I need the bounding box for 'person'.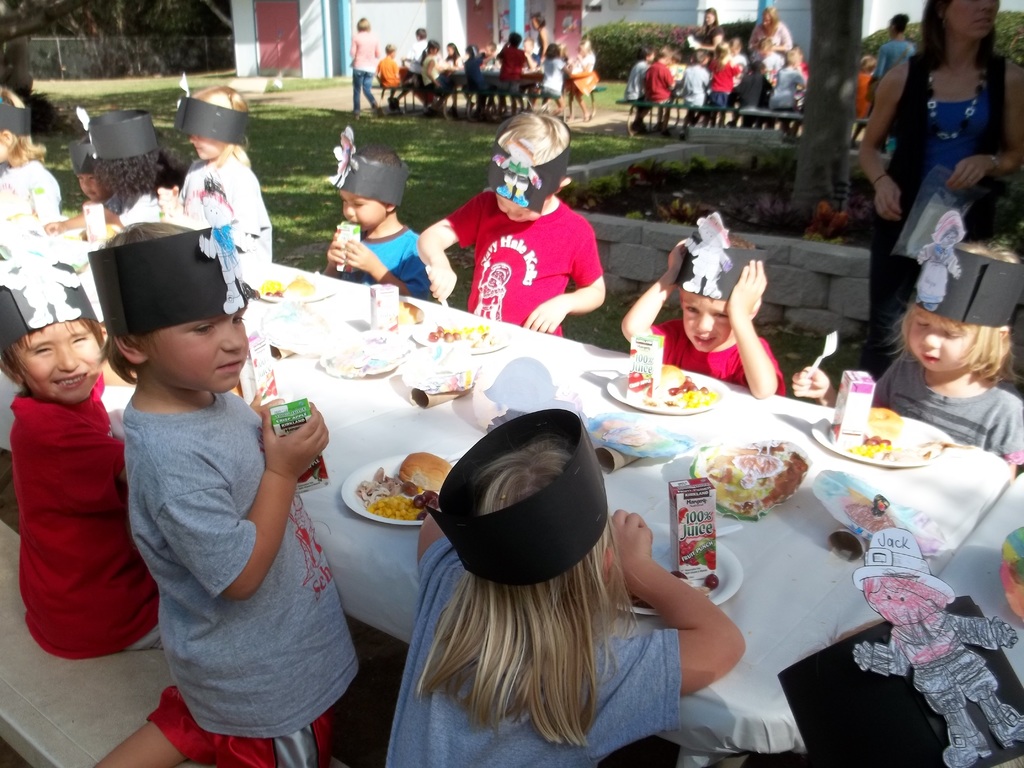
Here it is: x1=854, y1=0, x2=1023, y2=392.
